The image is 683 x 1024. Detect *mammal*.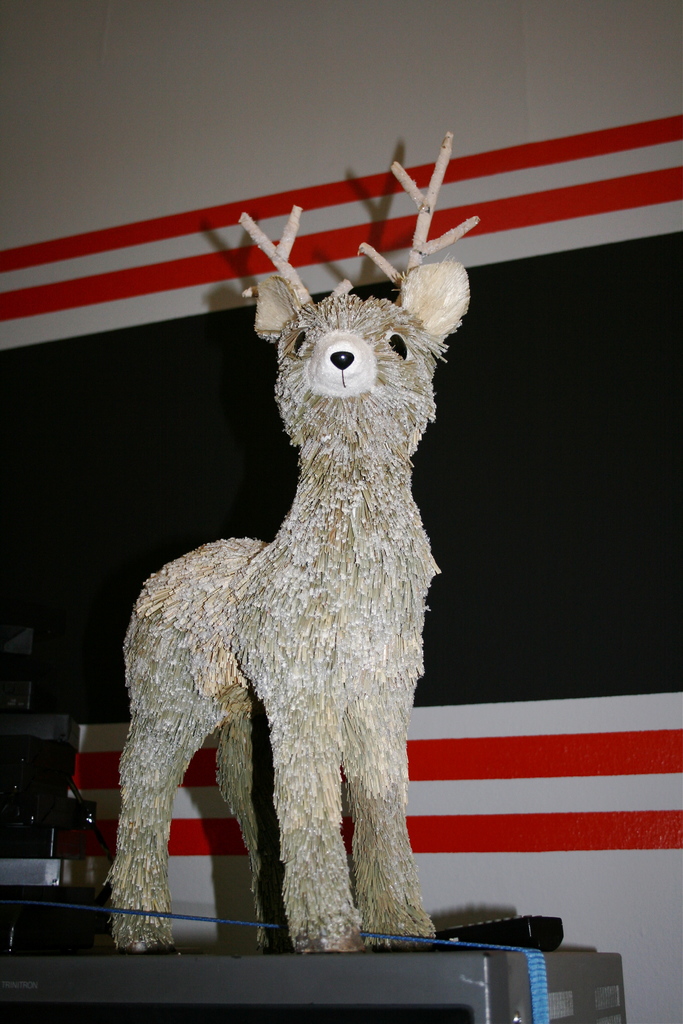
Detection: 99/132/479/951.
